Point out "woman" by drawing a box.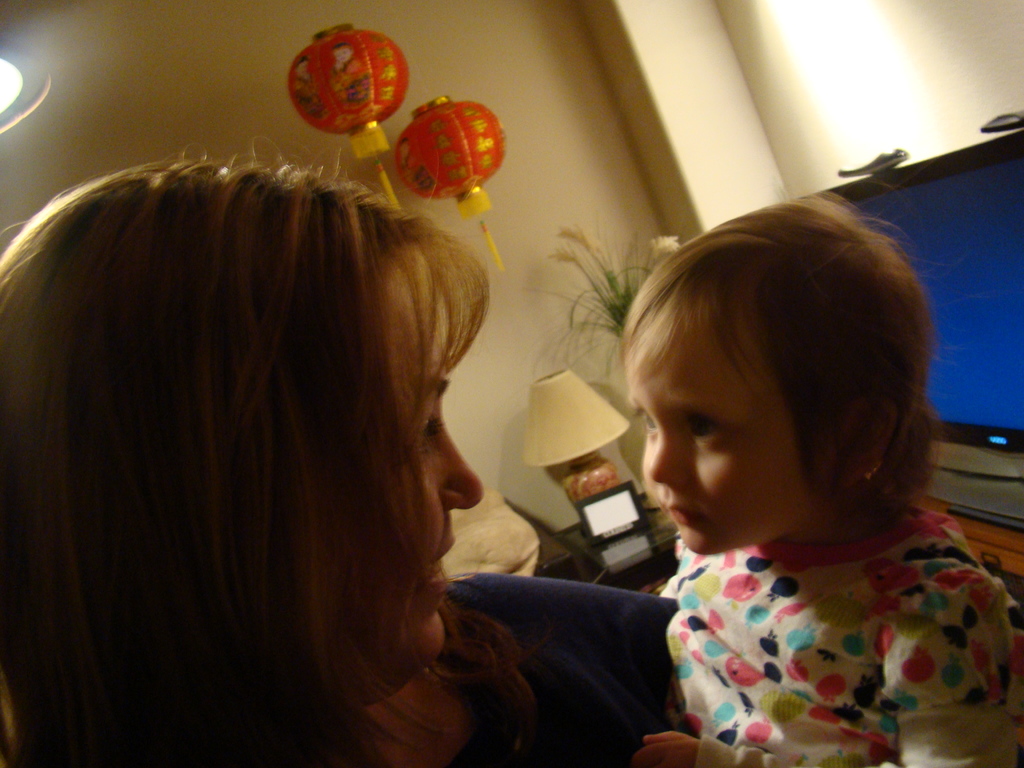
[x1=51, y1=86, x2=552, y2=767].
